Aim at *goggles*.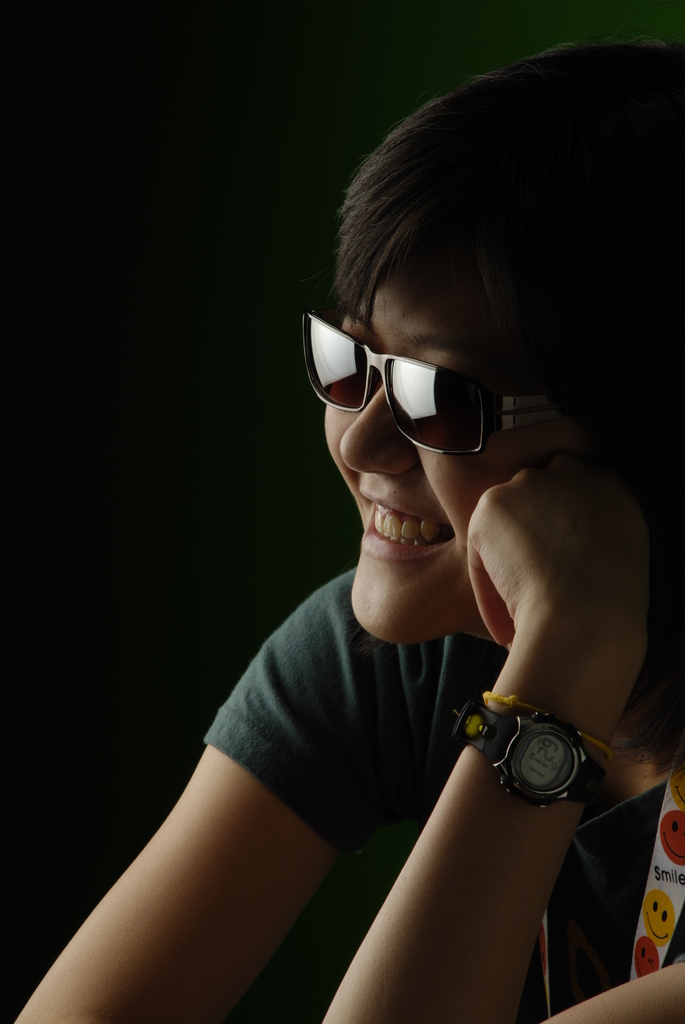
Aimed at bbox=(310, 316, 511, 440).
